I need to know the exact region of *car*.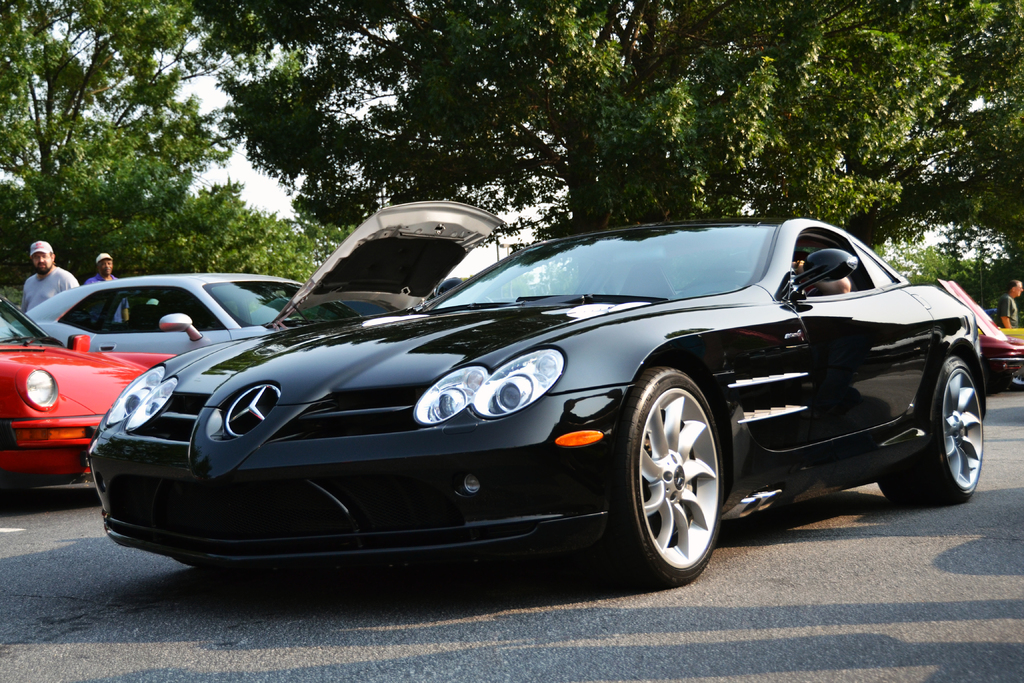
Region: [x1=86, y1=216, x2=991, y2=581].
